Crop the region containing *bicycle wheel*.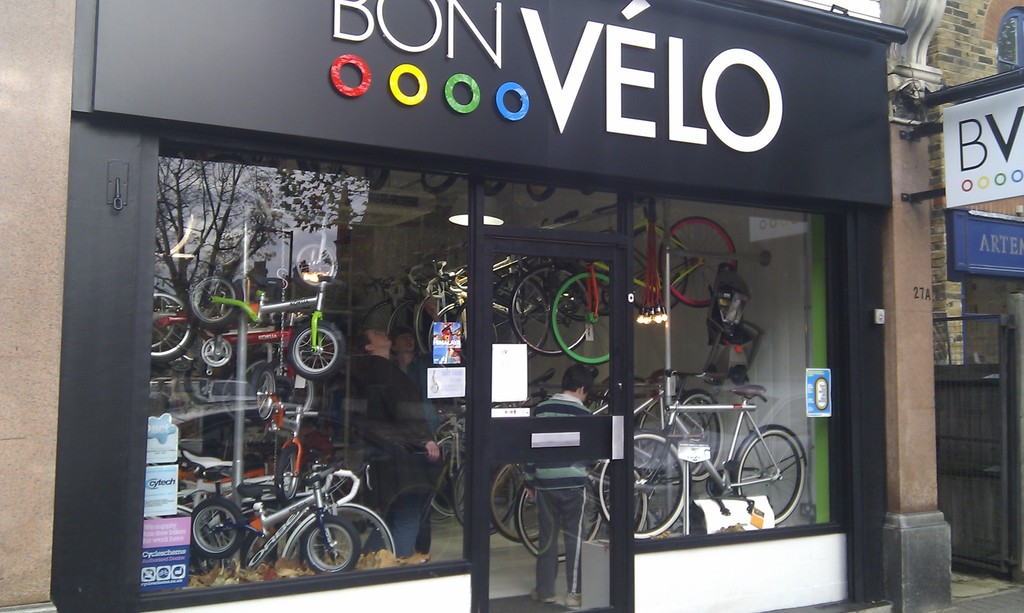
Crop region: Rect(431, 438, 467, 519).
